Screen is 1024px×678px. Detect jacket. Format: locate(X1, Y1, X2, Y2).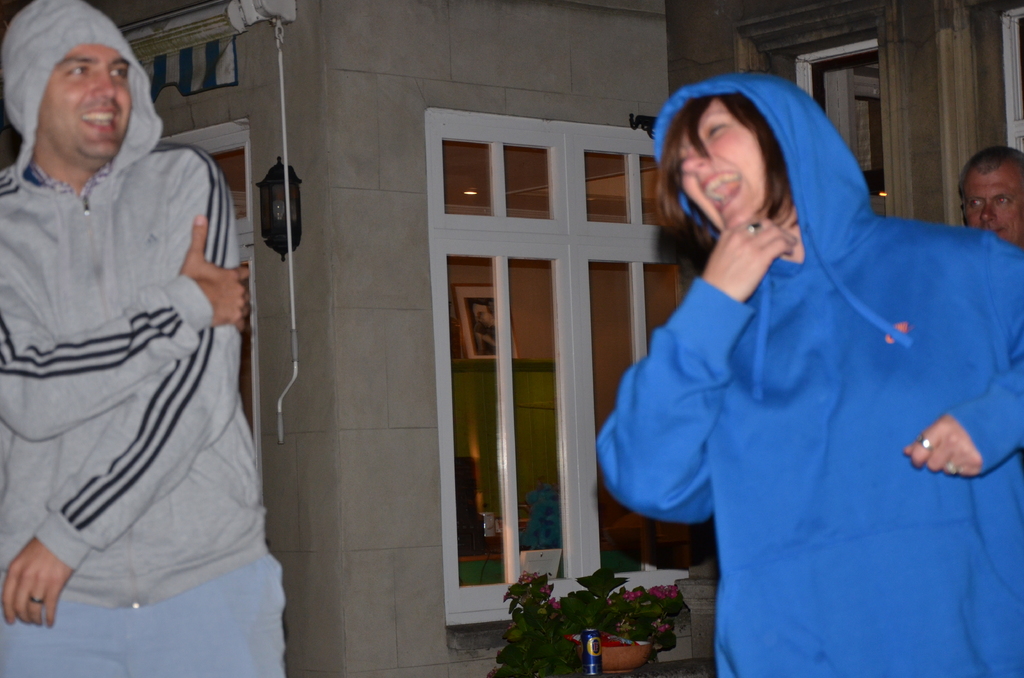
locate(0, 0, 270, 617).
